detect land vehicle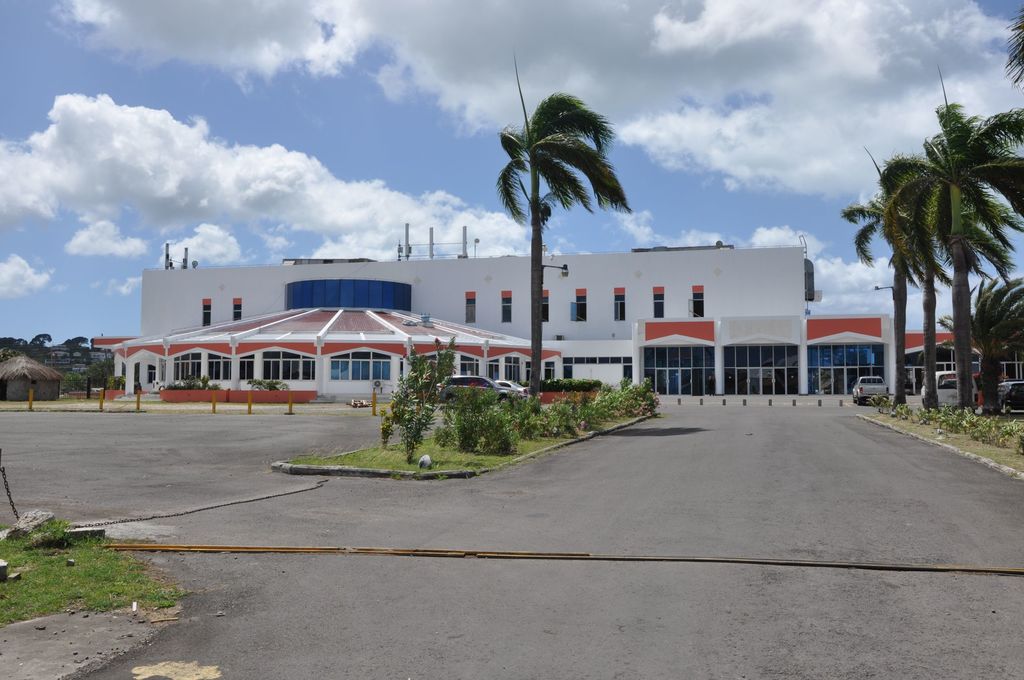
<bbox>924, 367, 961, 412</bbox>
